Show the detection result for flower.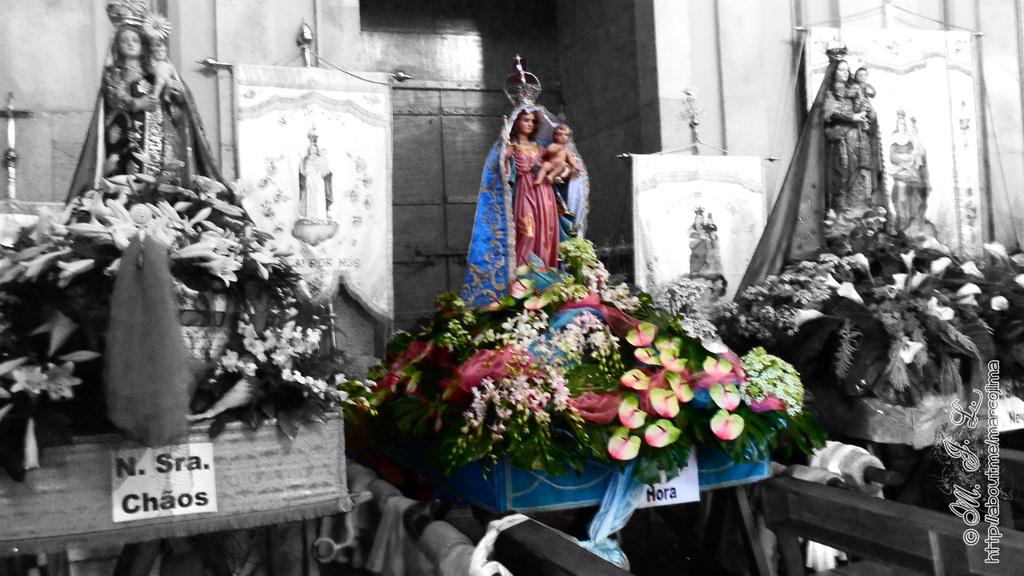
BBox(894, 273, 914, 294).
